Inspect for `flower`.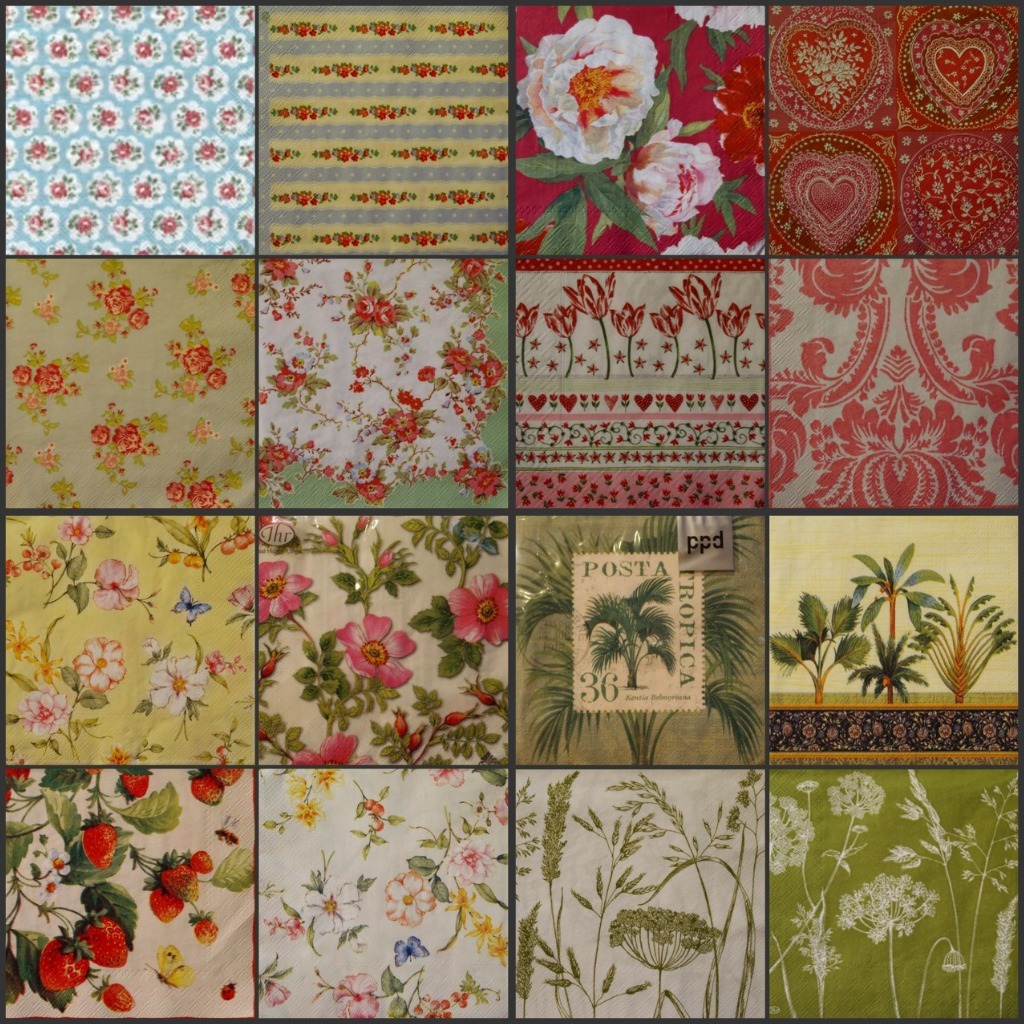
Inspection: (x1=316, y1=767, x2=338, y2=788).
